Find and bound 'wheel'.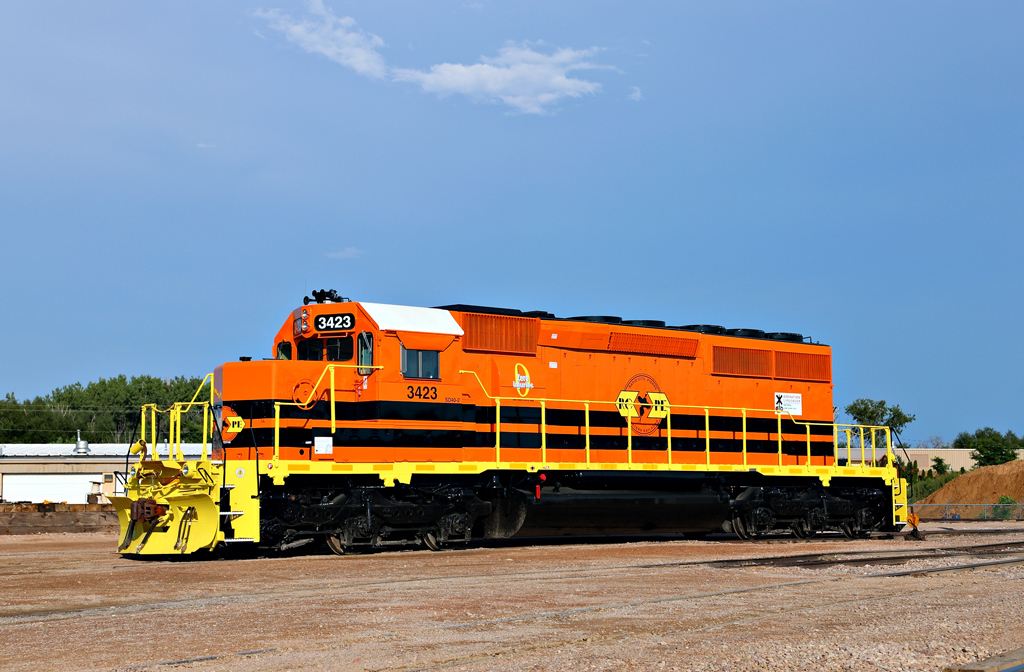
Bound: left=789, top=518, right=813, bottom=539.
